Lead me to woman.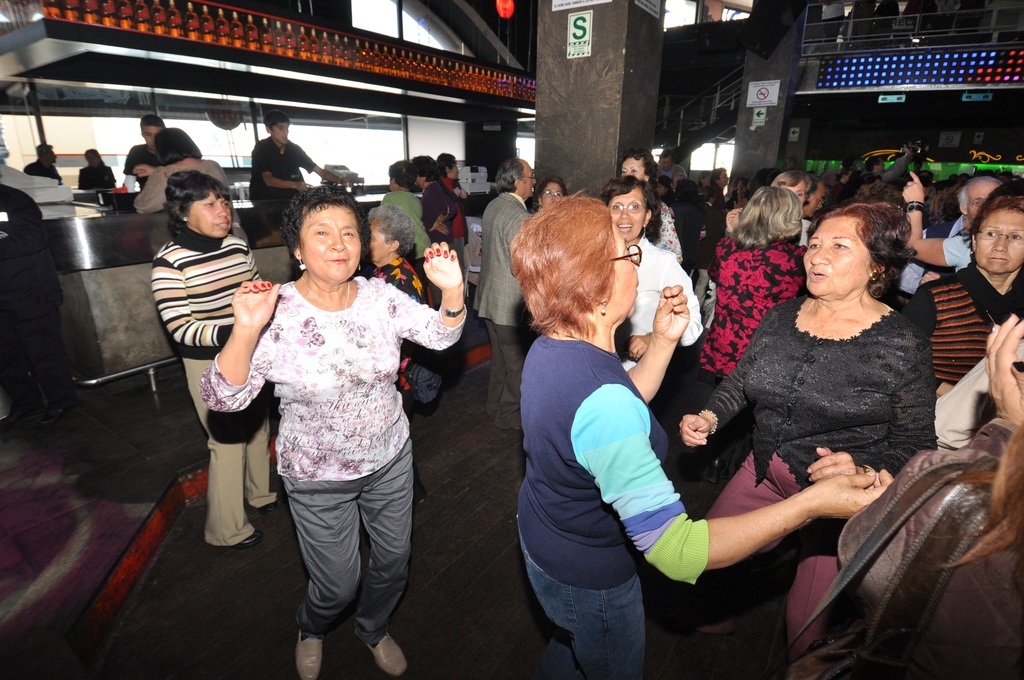
Lead to Rect(799, 309, 1023, 679).
